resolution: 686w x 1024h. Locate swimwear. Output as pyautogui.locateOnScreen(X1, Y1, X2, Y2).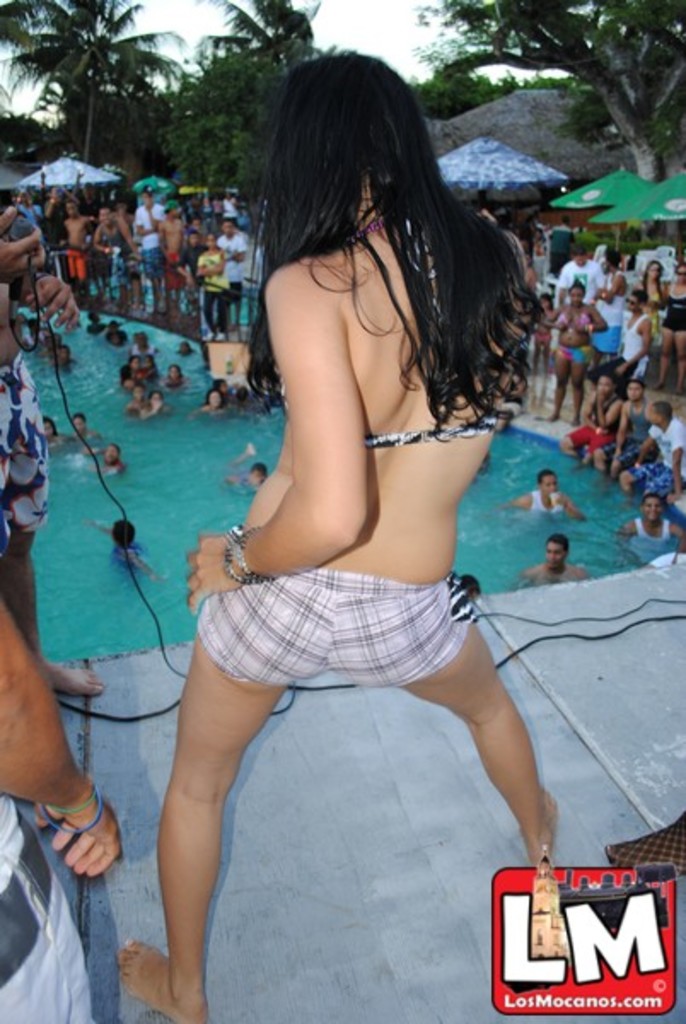
pyautogui.locateOnScreen(0, 353, 51, 550).
